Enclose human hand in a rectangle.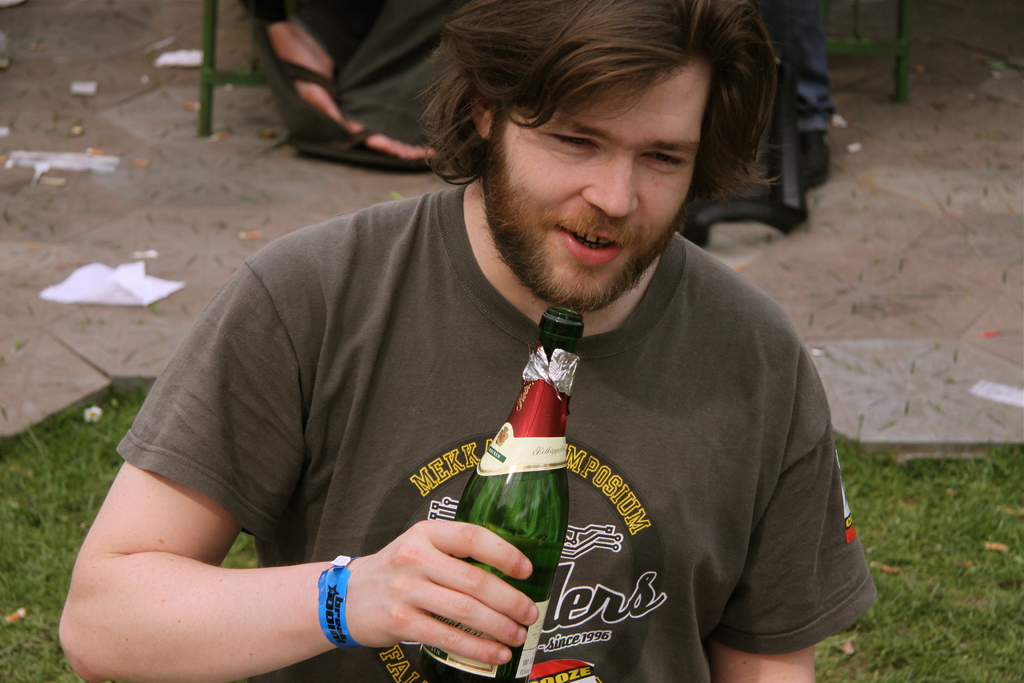
locate(265, 516, 576, 660).
